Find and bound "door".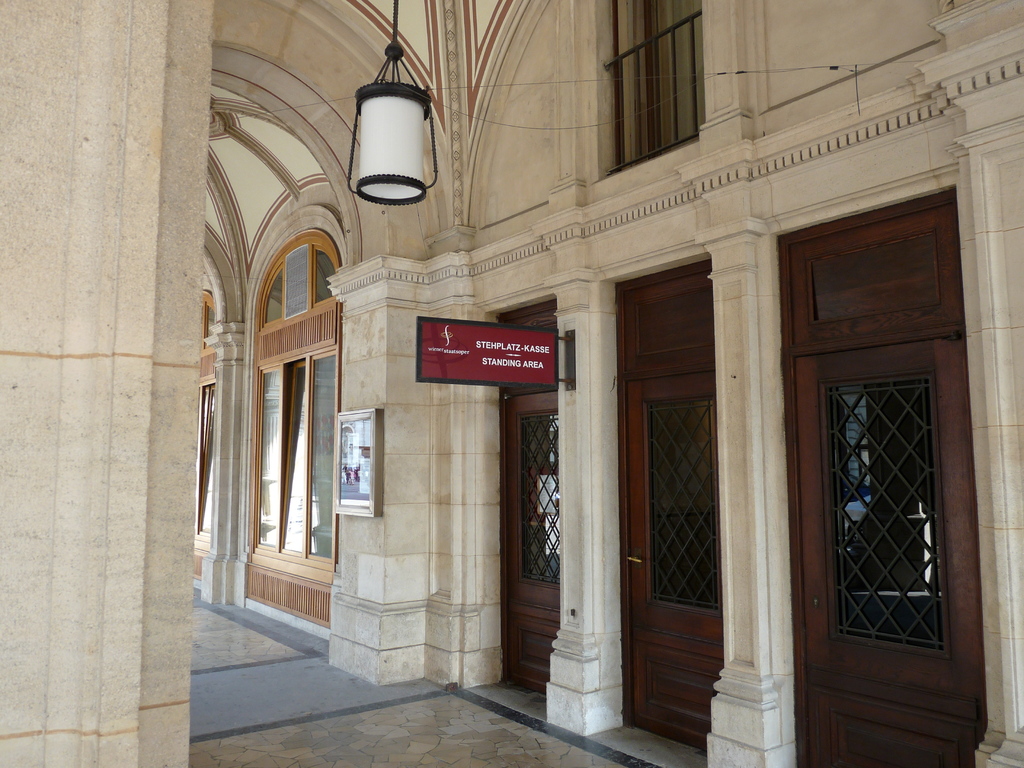
Bound: {"x1": 629, "y1": 380, "x2": 722, "y2": 748}.
